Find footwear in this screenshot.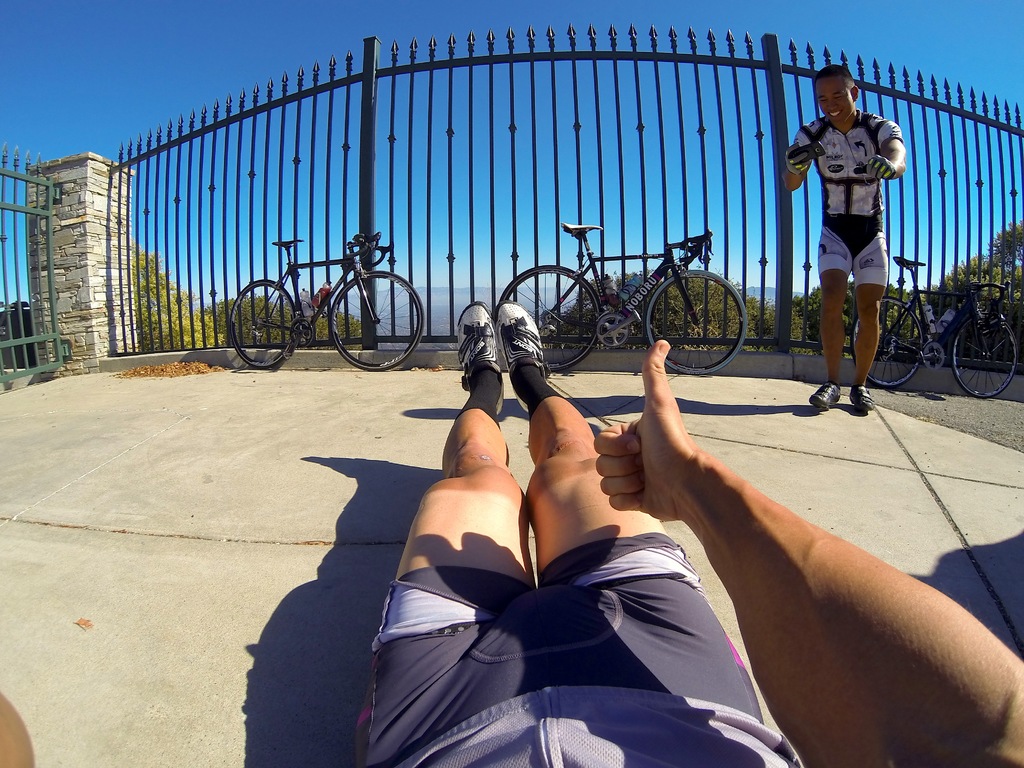
The bounding box for footwear is (458,305,500,428).
